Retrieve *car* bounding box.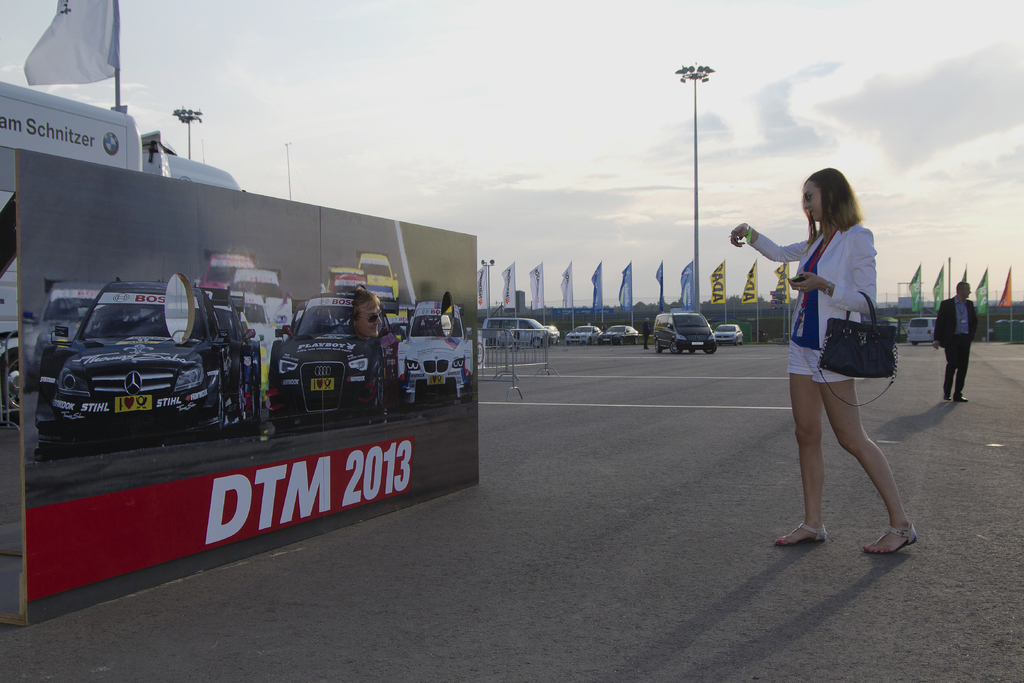
Bounding box: 484:312:560:349.
